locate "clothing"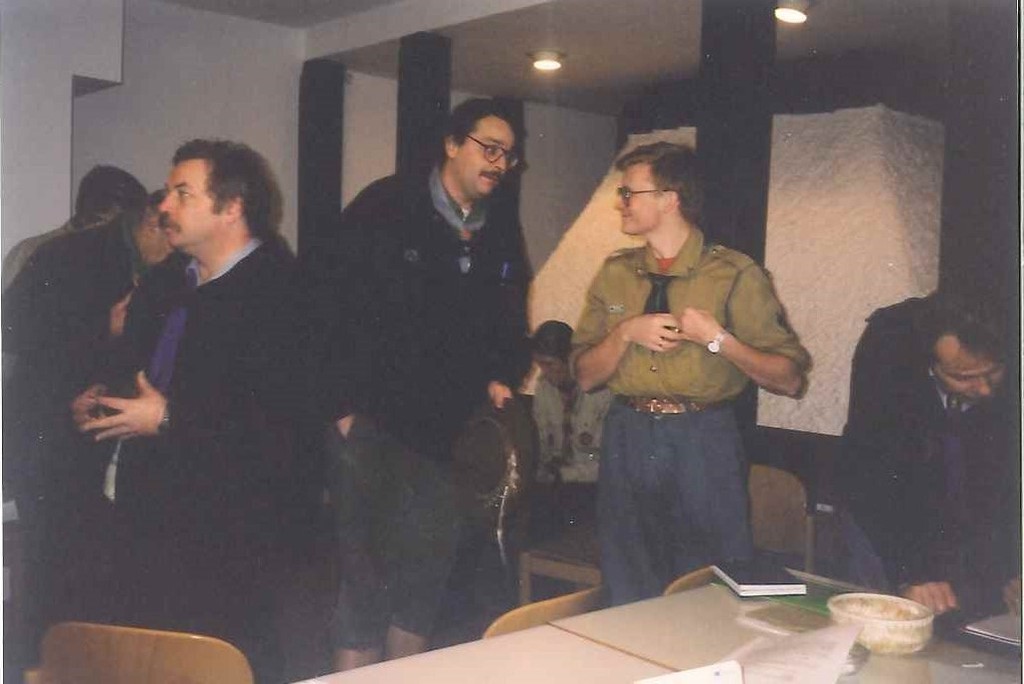
25,224,173,588
